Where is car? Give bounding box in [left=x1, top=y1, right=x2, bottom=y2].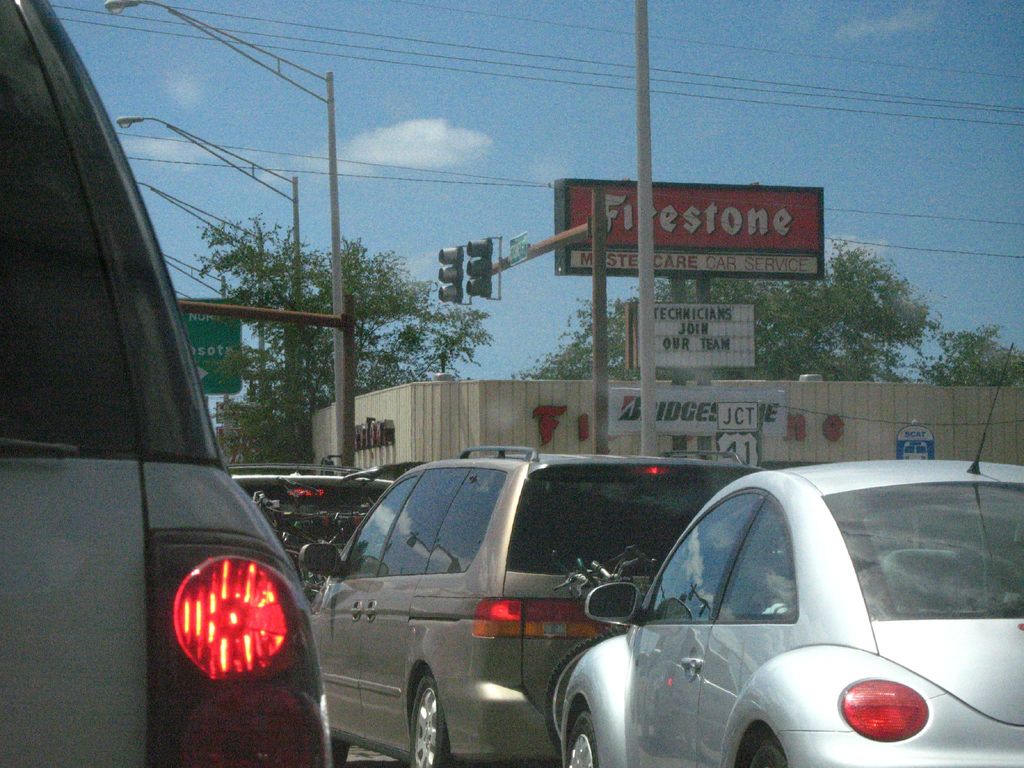
[left=559, top=346, right=1023, bottom=767].
